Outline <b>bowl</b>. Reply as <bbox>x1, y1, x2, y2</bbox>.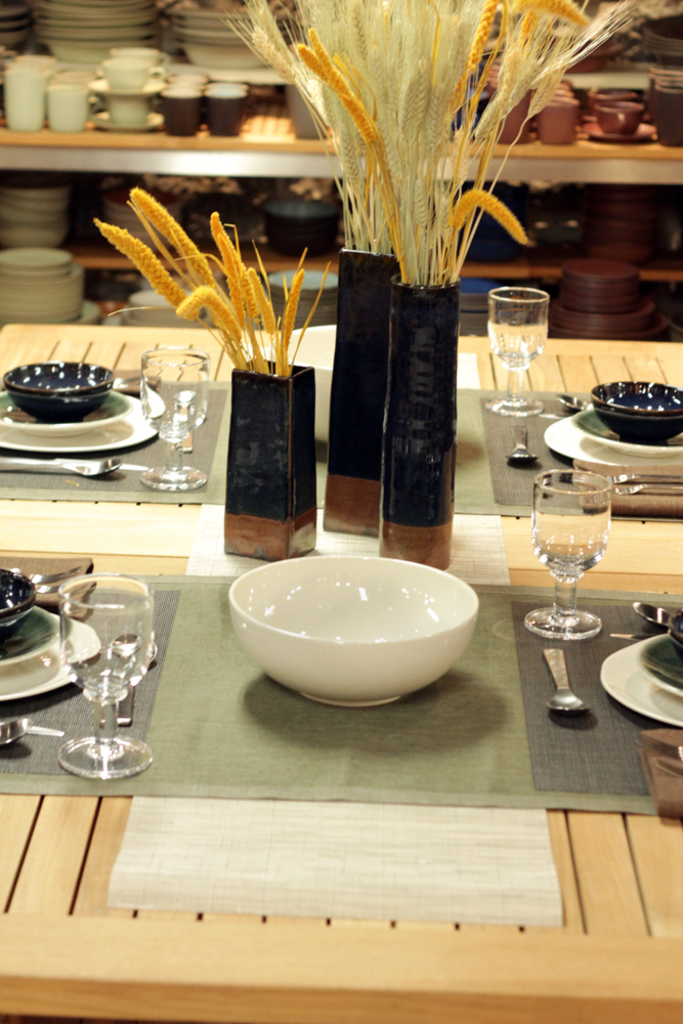
<bbox>673, 613, 682, 640</bbox>.
